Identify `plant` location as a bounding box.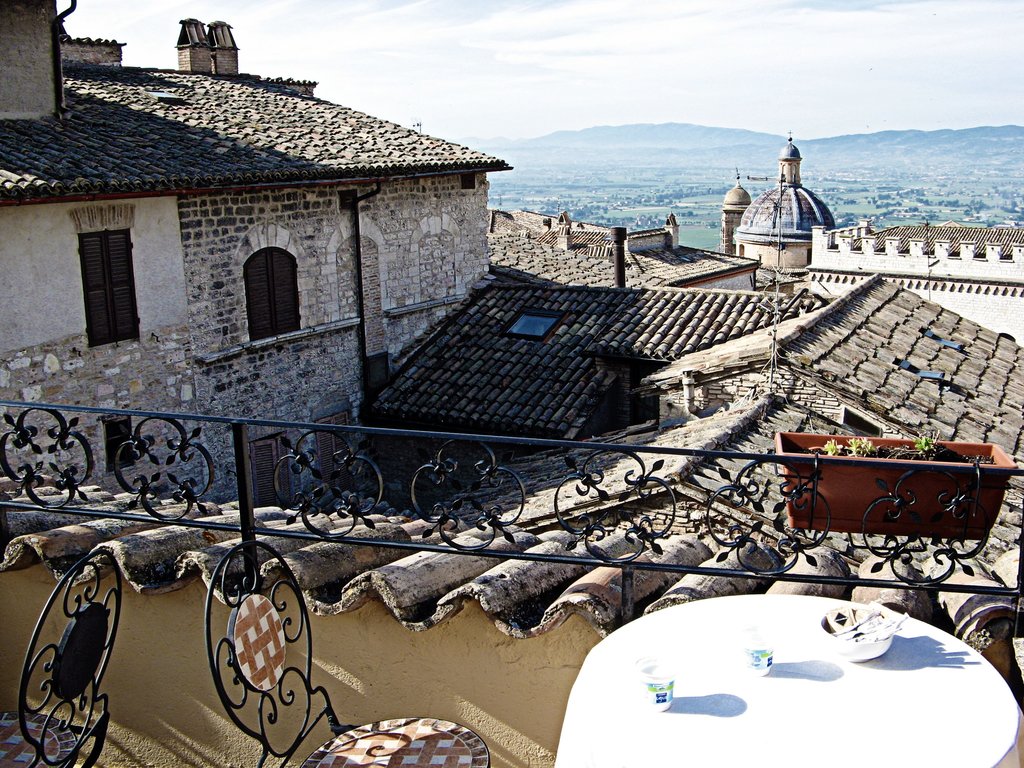
BBox(819, 436, 845, 463).
